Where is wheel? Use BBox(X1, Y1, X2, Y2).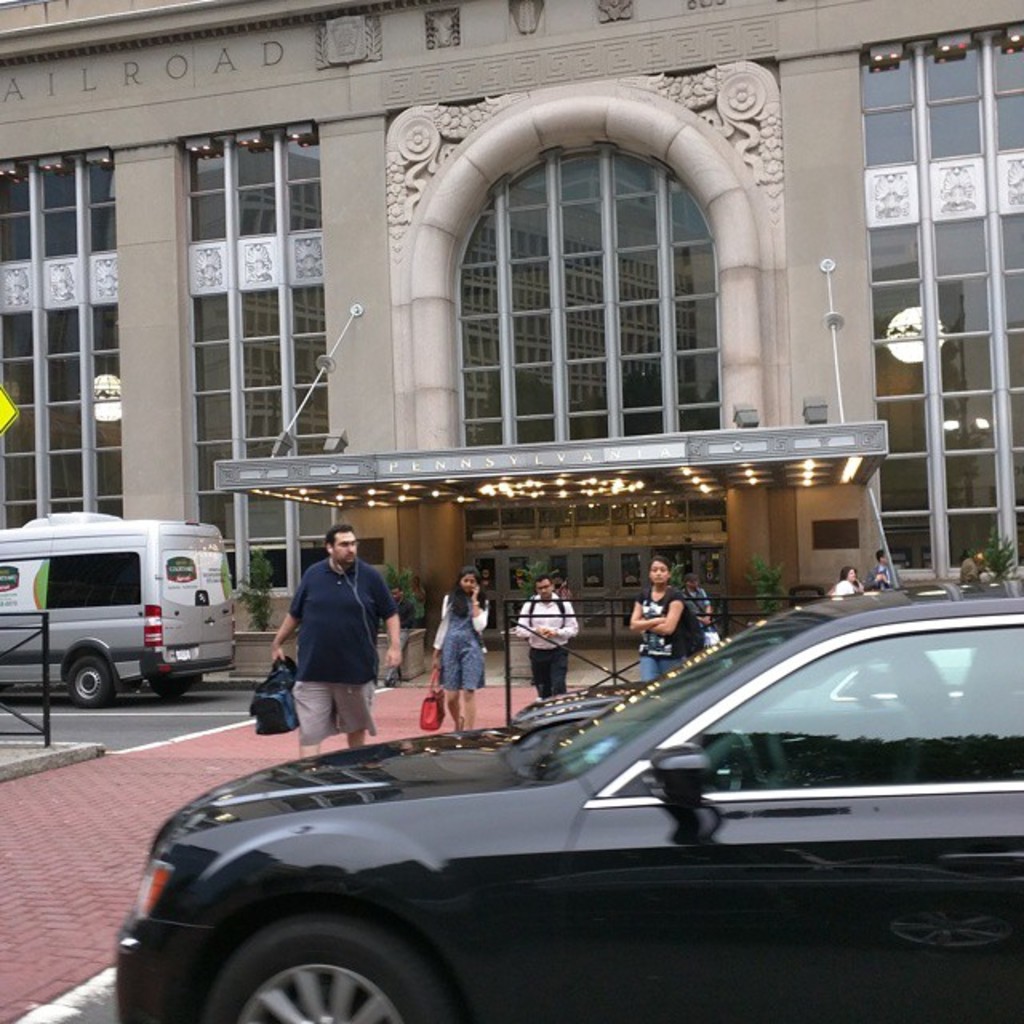
BBox(66, 650, 109, 709).
